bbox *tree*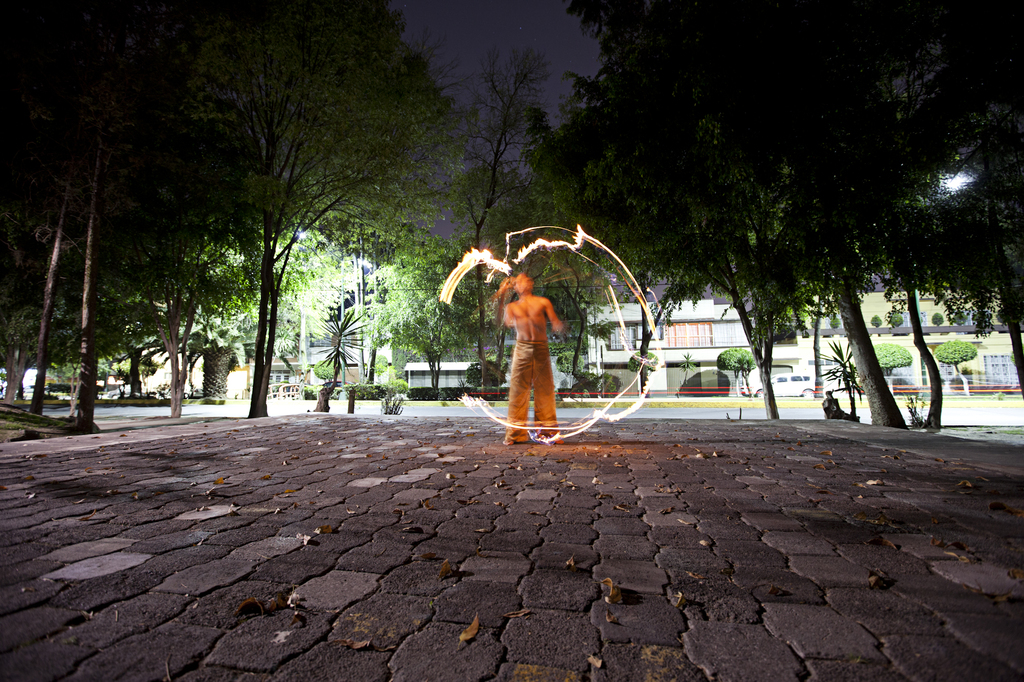
l=164, t=0, r=461, b=427
